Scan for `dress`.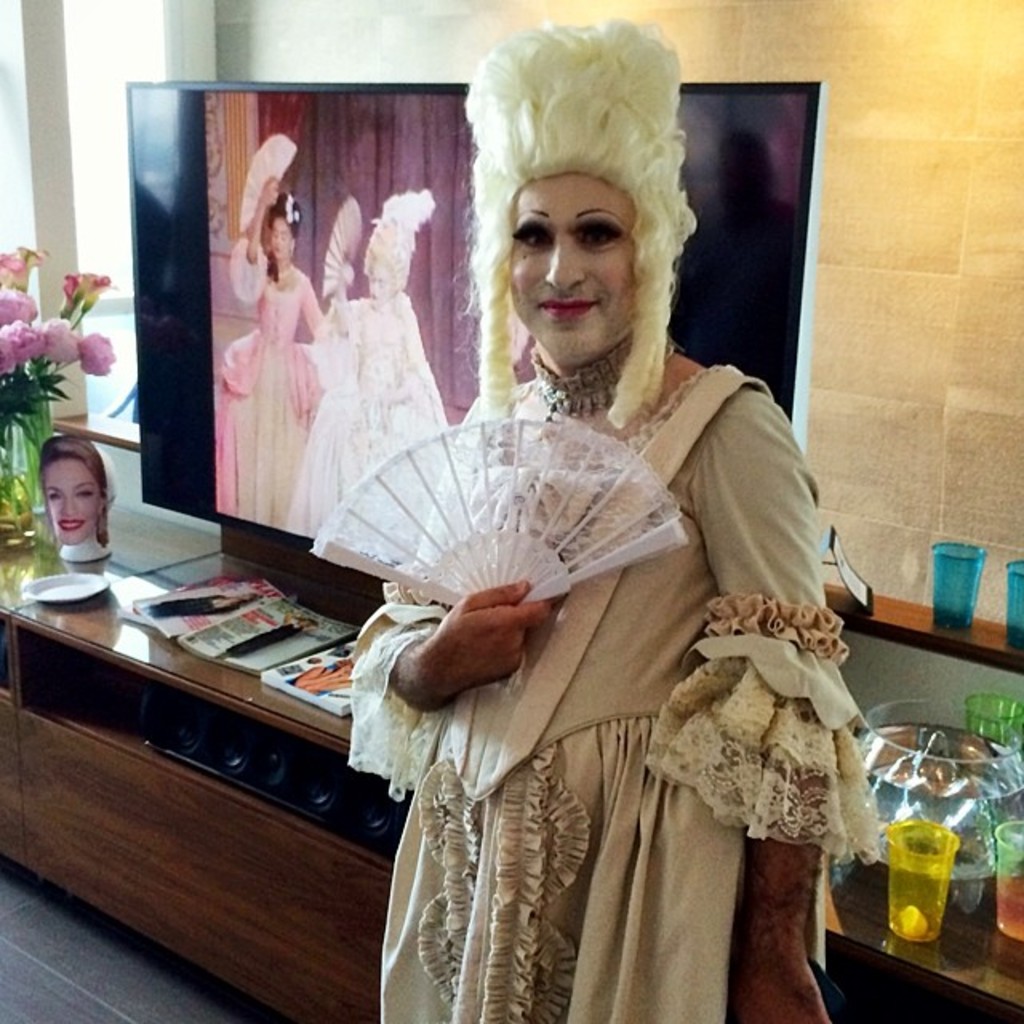
Scan result: <box>189,248,330,517</box>.
